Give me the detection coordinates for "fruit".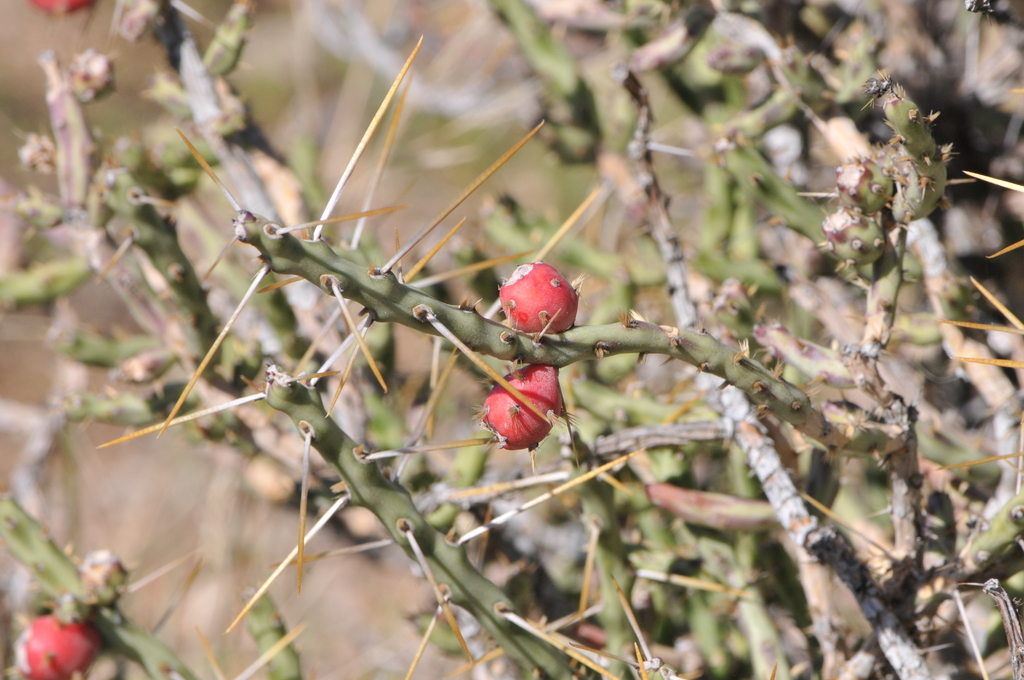
480, 362, 560, 453.
